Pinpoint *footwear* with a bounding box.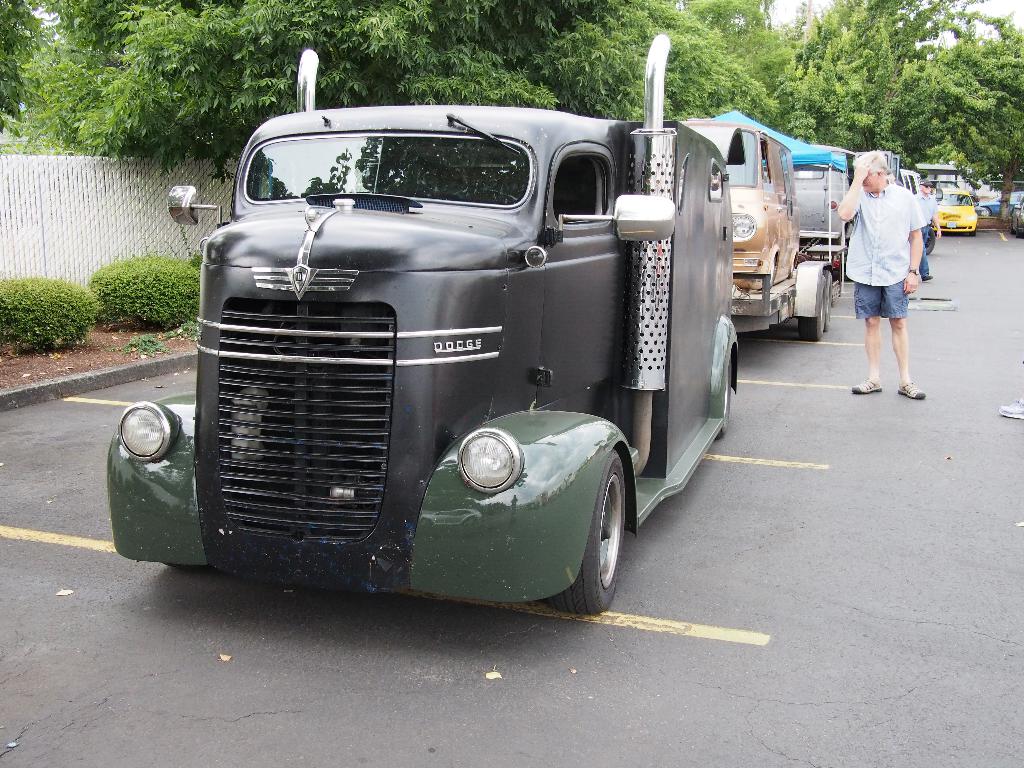
BBox(897, 380, 924, 399).
